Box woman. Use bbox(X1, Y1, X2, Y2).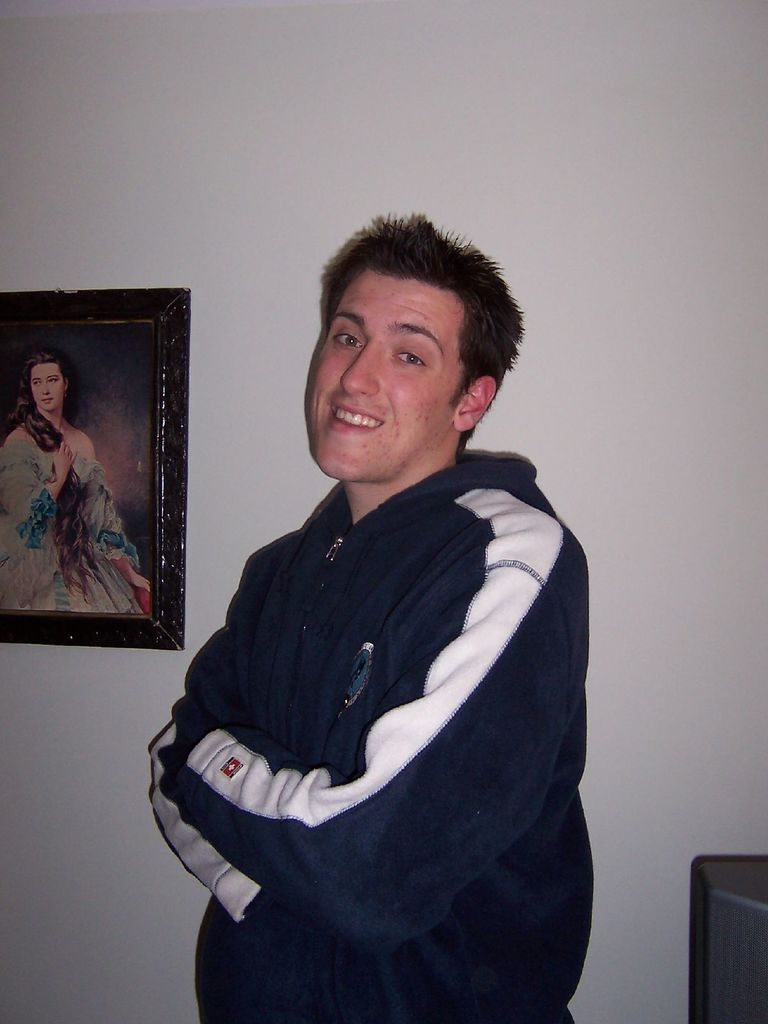
bbox(10, 330, 118, 601).
